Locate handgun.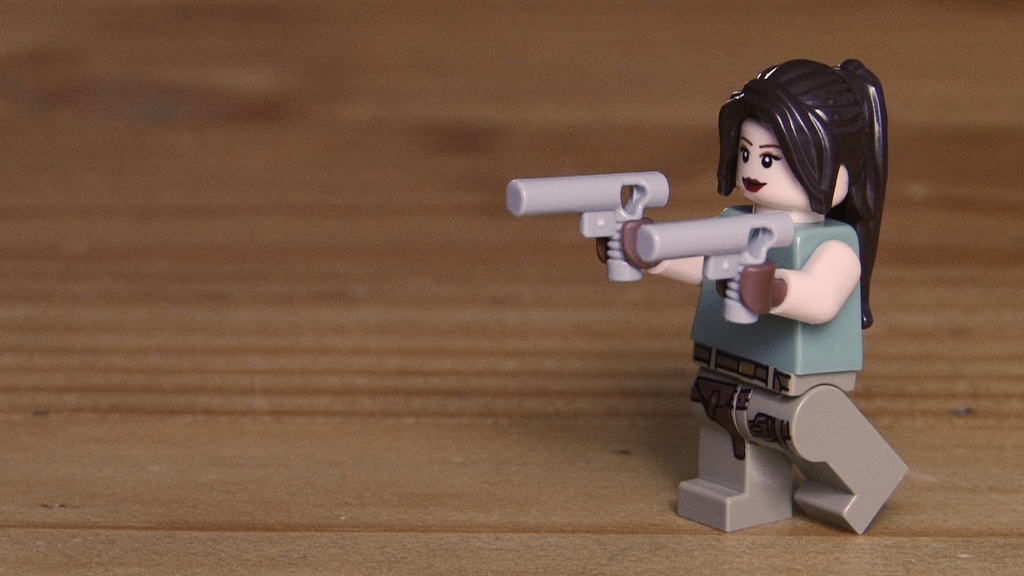
Bounding box: rect(636, 209, 797, 326).
